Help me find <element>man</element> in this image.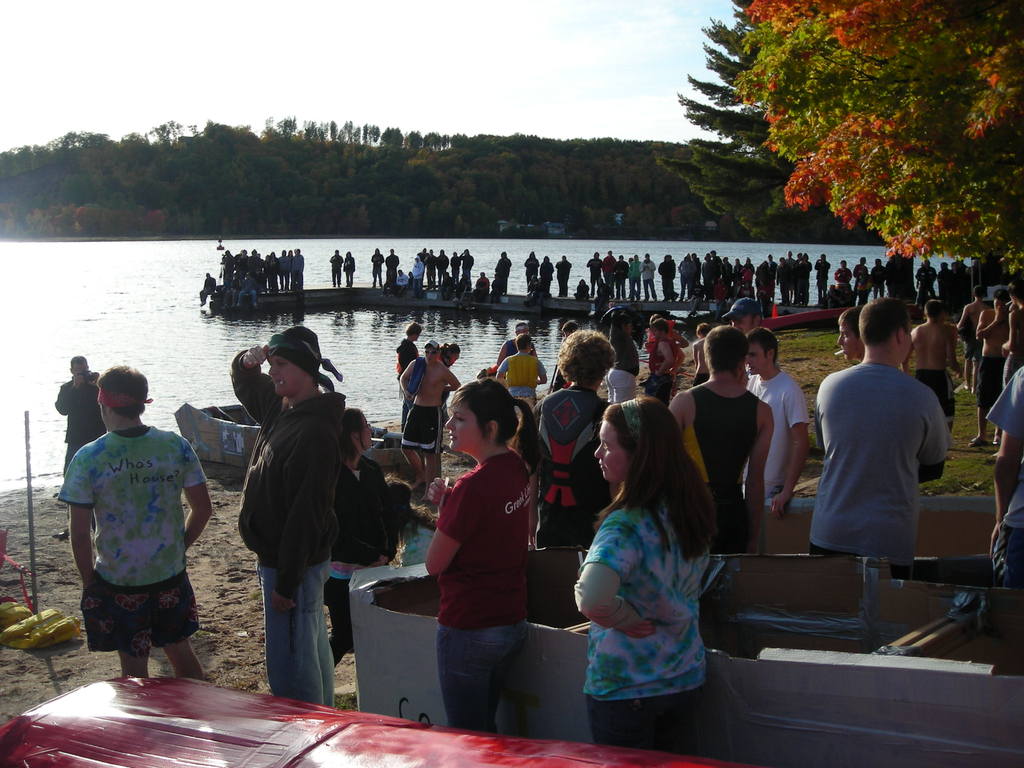
Found it: box(218, 273, 234, 312).
